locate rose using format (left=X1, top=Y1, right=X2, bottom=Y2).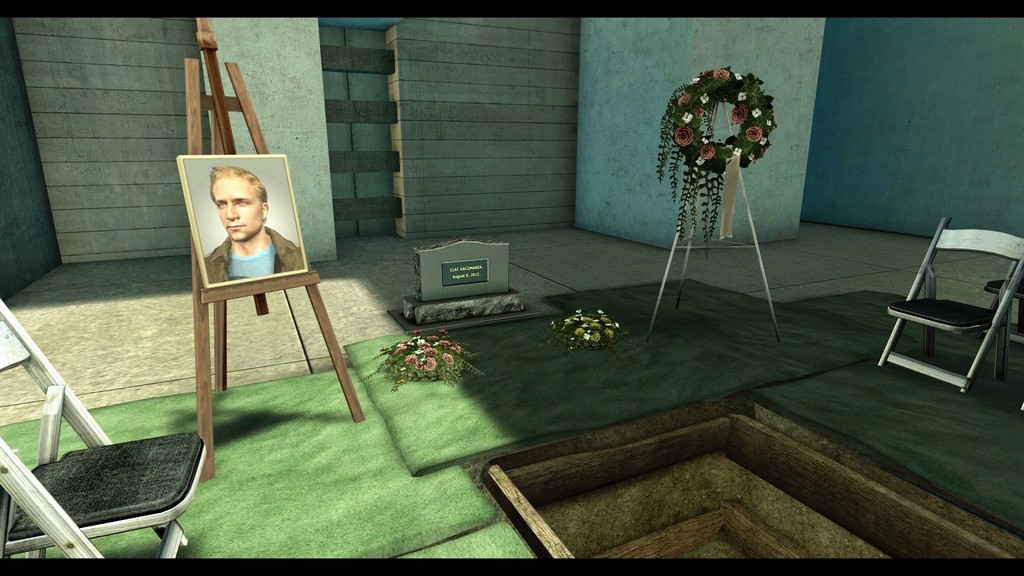
(left=712, top=67, right=730, bottom=81).
